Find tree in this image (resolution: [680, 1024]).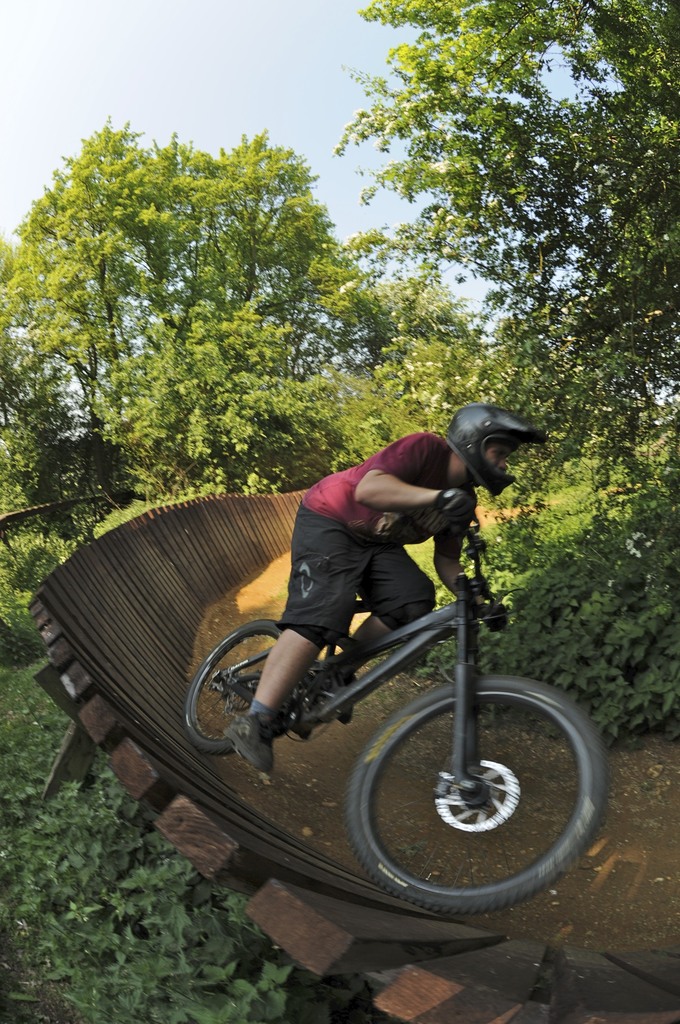
locate(0, 118, 335, 433).
